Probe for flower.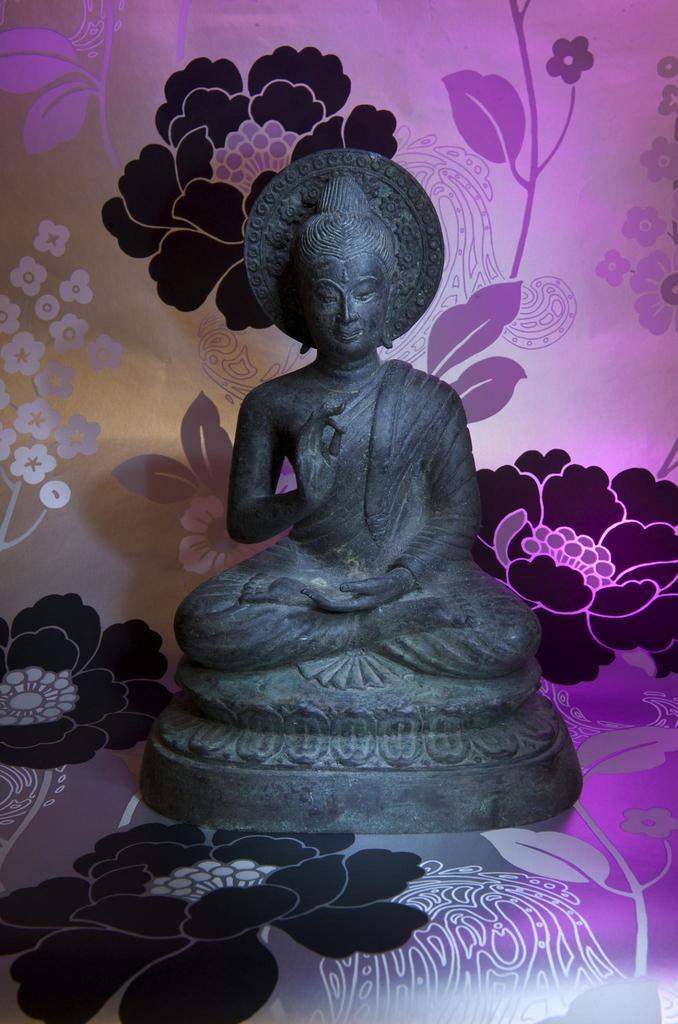
Probe result: 32 358 74 393.
